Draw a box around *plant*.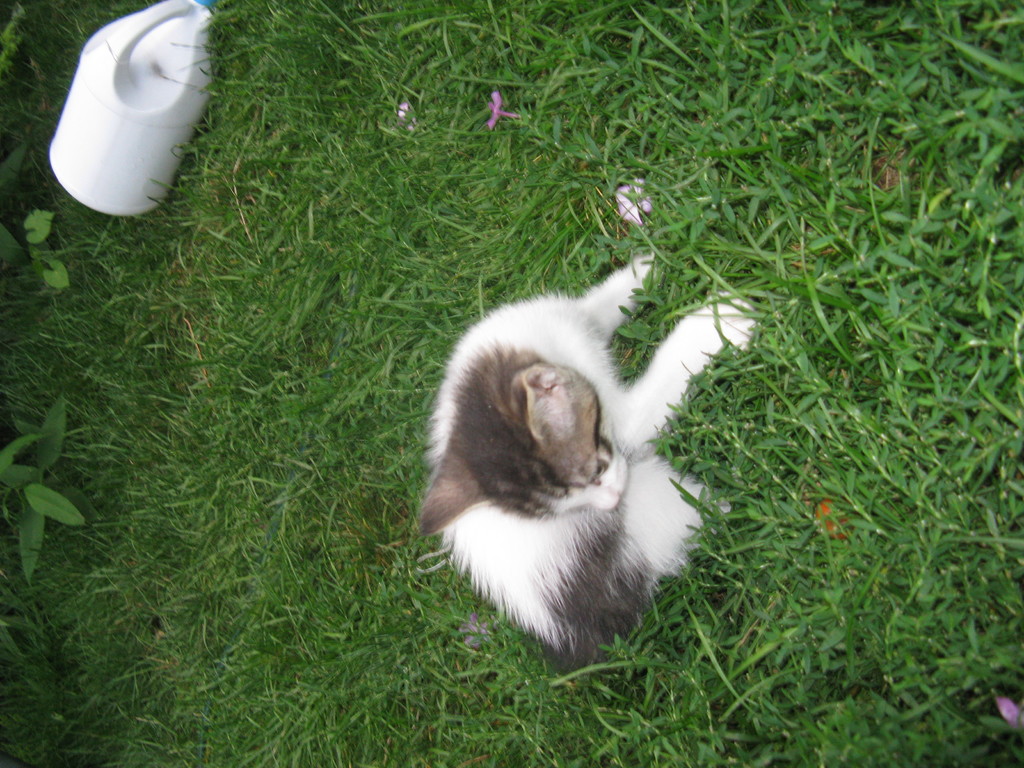
0:135:69:291.
